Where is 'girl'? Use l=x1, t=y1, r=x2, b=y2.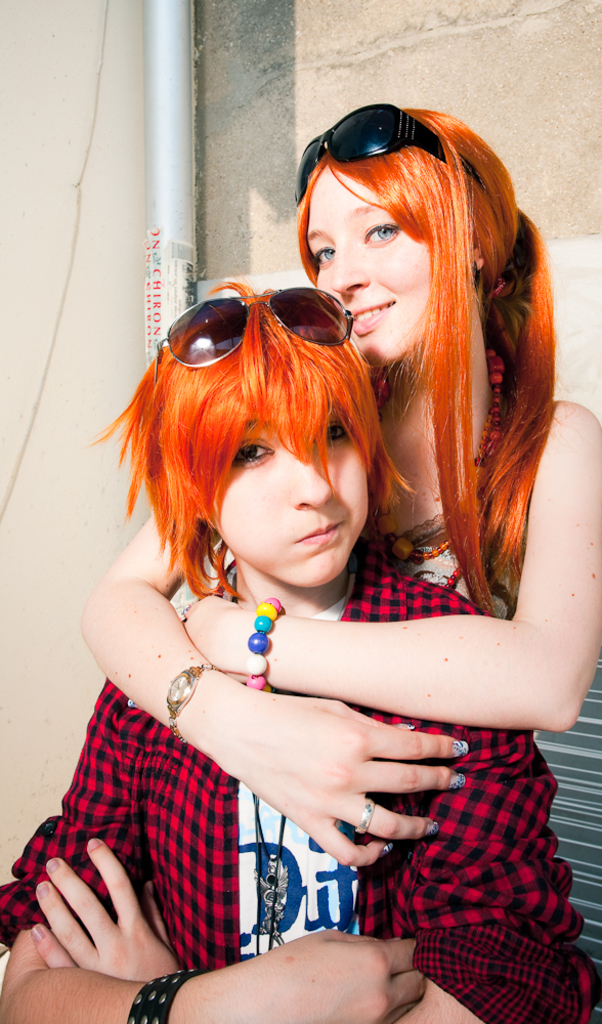
l=70, t=97, r=601, b=873.
